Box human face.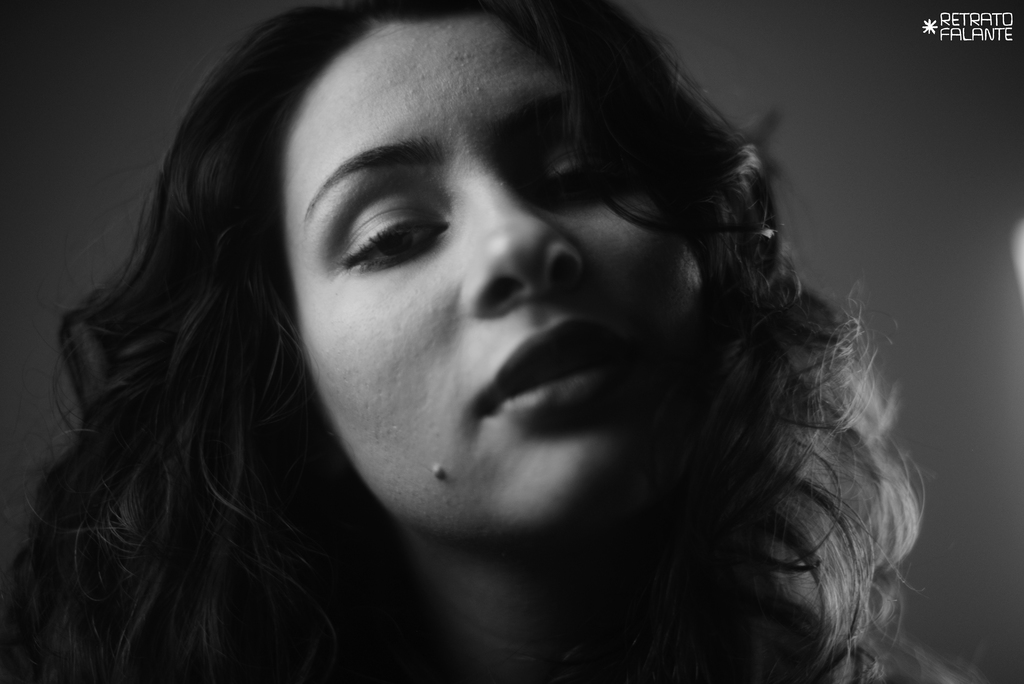
locate(281, 23, 709, 544).
